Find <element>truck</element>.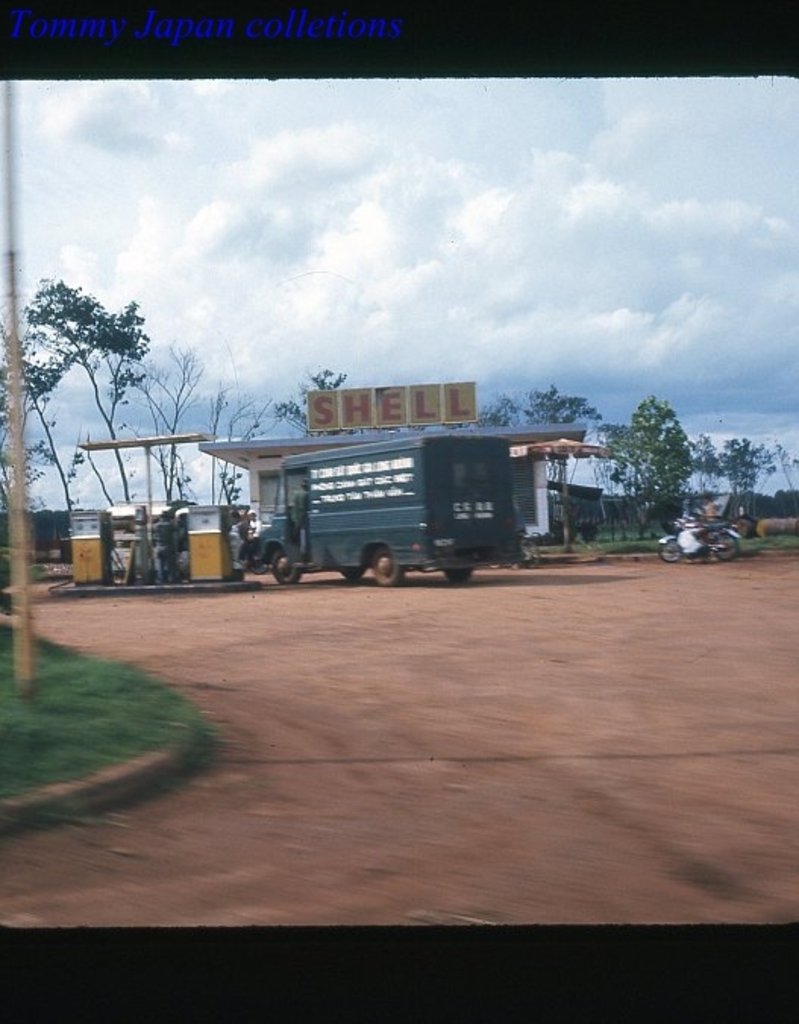
bbox=(238, 429, 550, 589).
